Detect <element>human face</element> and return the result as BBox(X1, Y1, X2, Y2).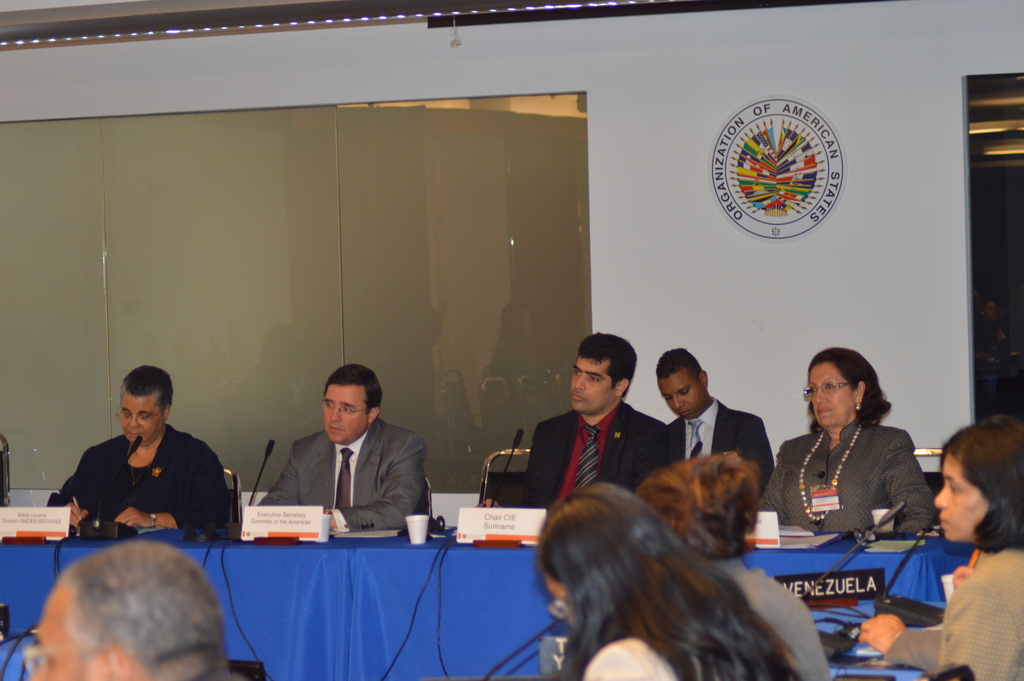
BBox(810, 361, 854, 423).
